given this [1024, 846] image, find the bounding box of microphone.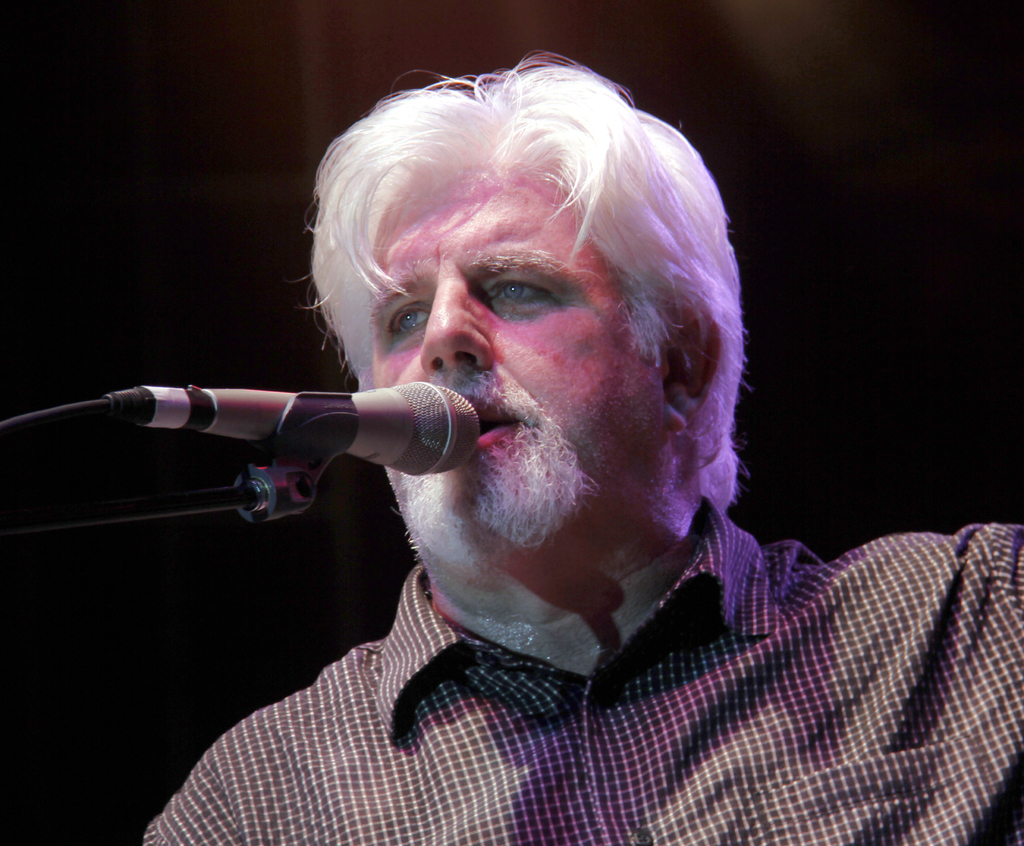
locate(92, 377, 503, 503).
